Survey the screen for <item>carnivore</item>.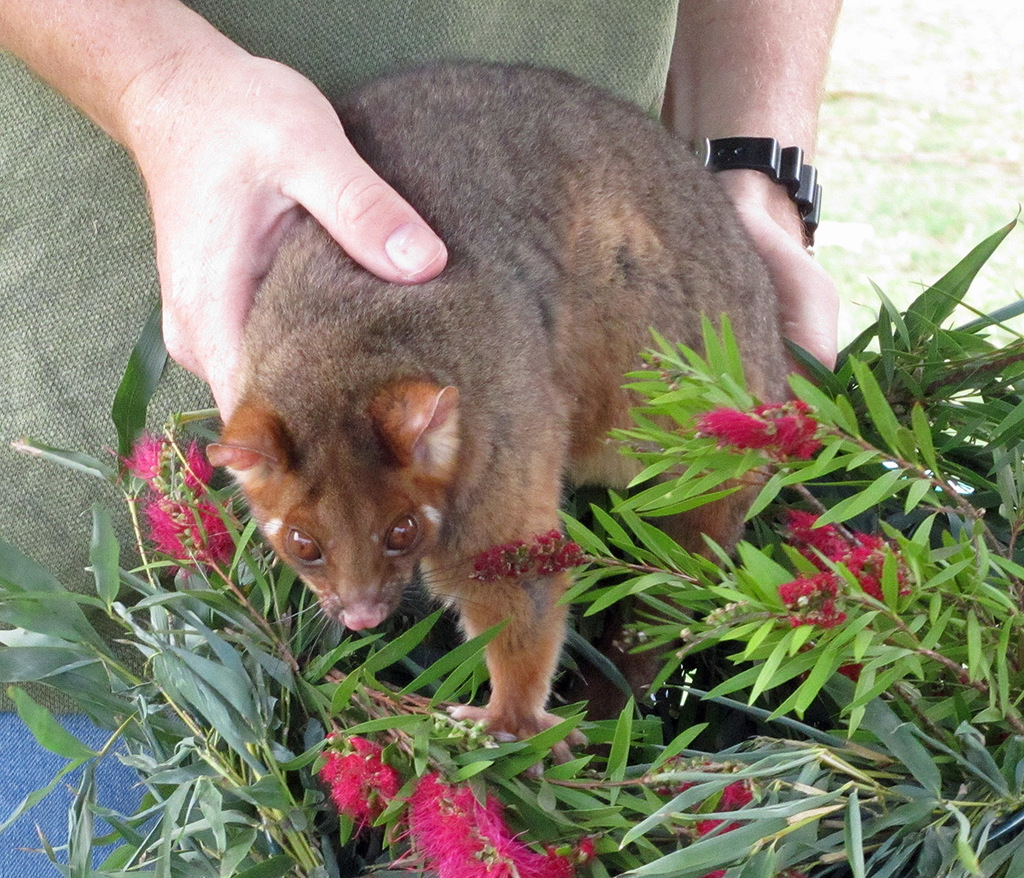
Survey found: [187, 67, 802, 738].
